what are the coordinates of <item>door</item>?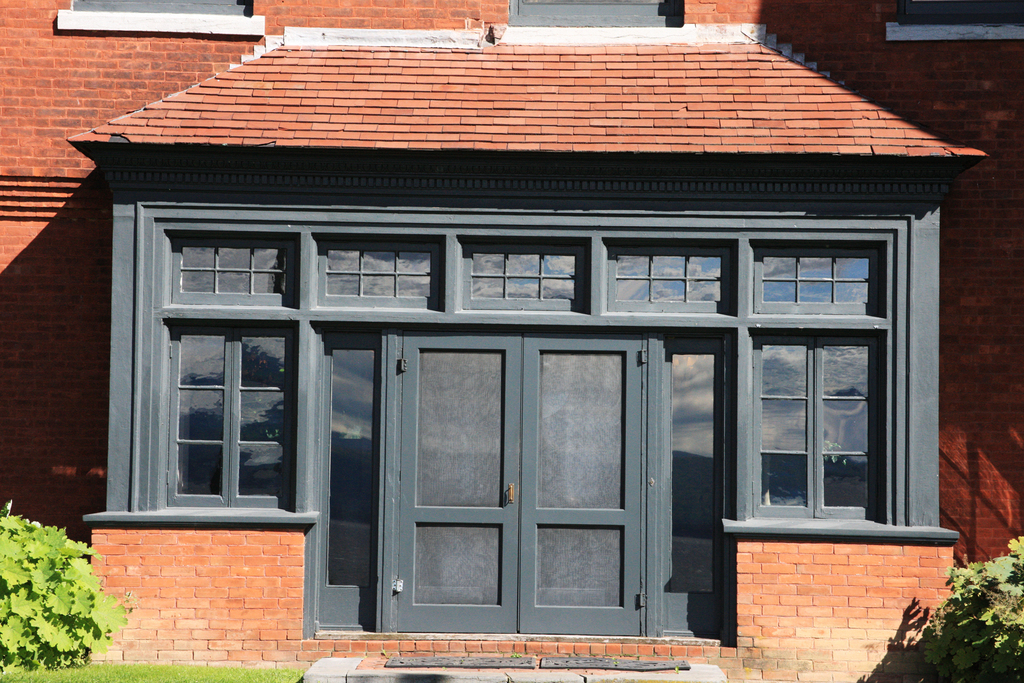
<box>352,324,667,654</box>.
